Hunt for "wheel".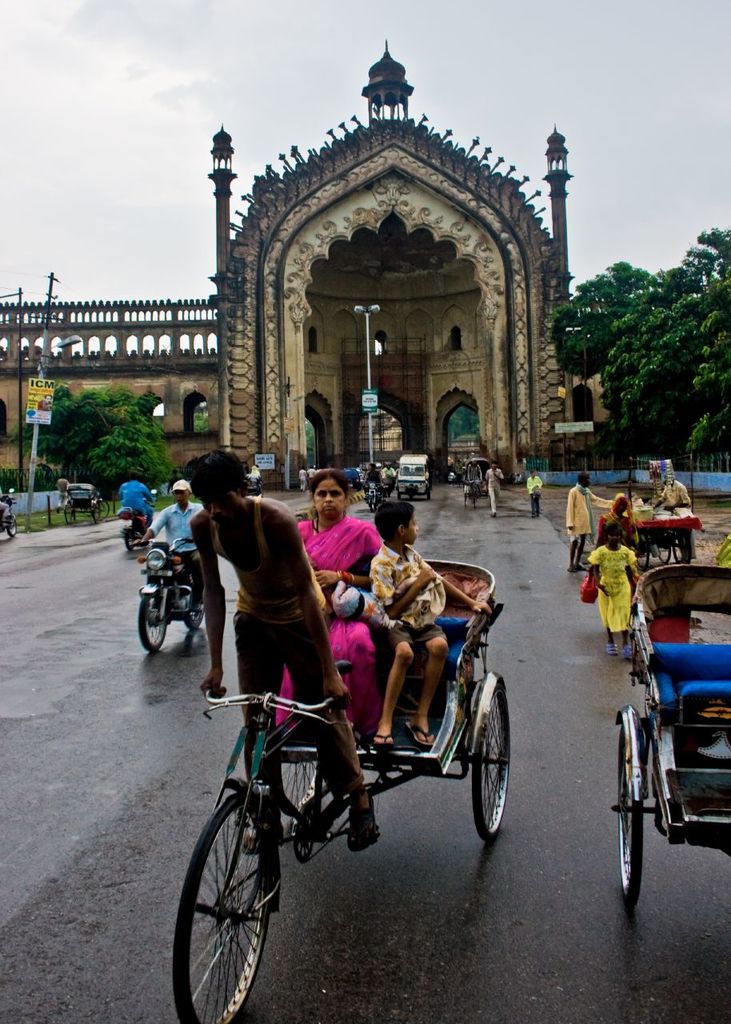
Hunted down at rect(656, 541, 672, 562).
